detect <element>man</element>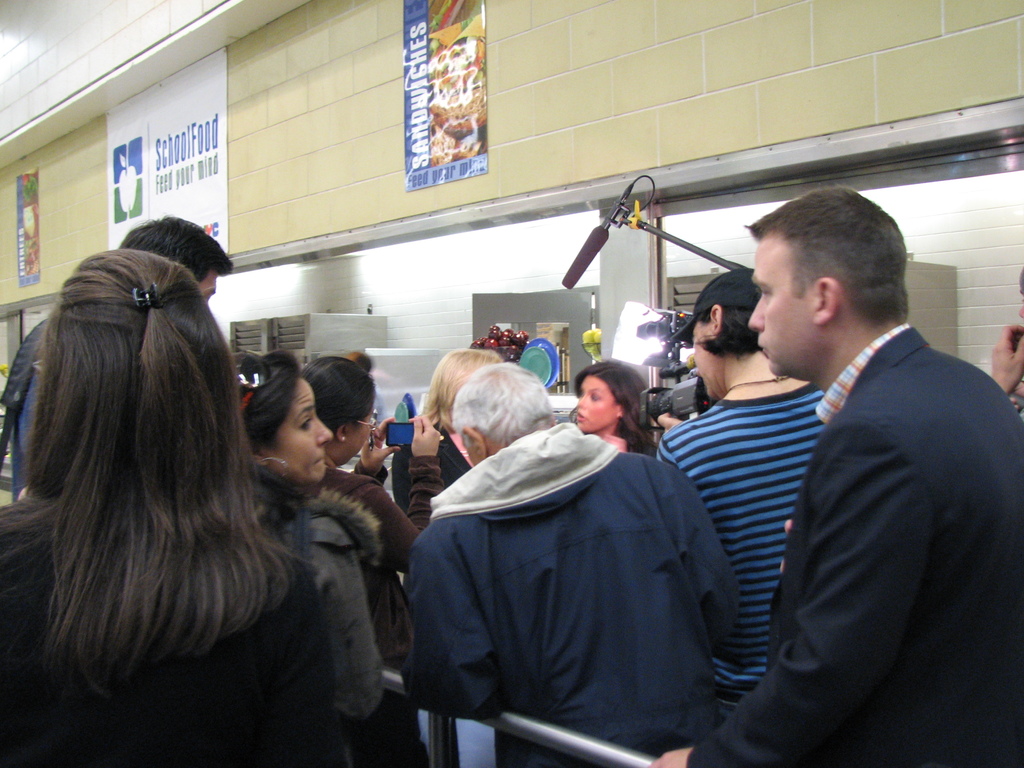
bbox=(652, 266, 850, 745)
